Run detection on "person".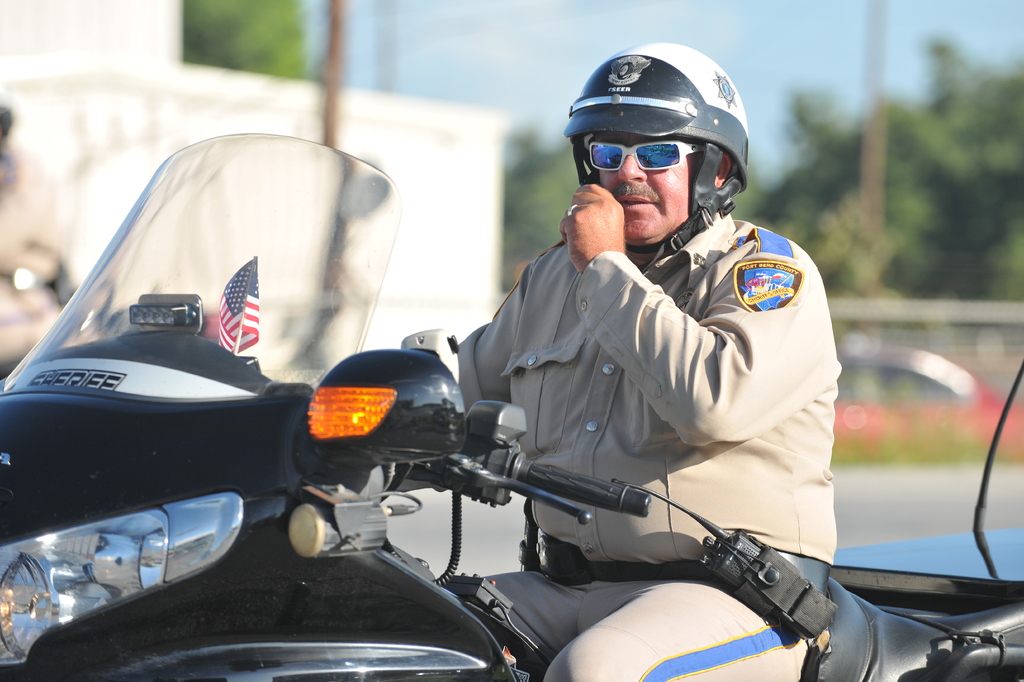
Result: bbox(454, 39, 845, 681).
